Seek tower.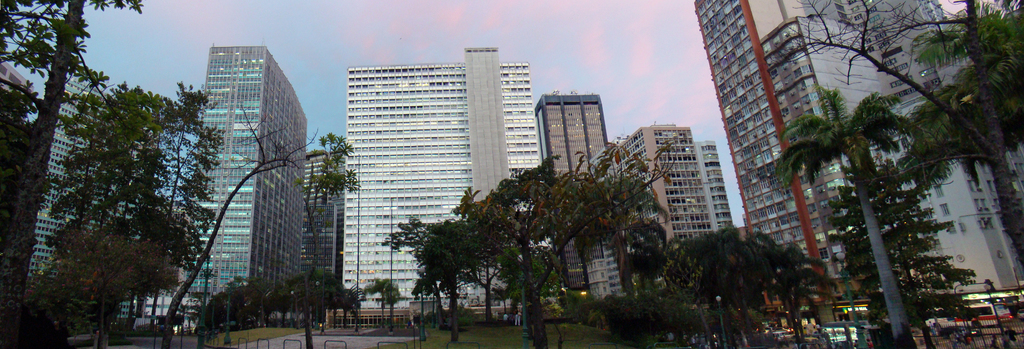
region(690, 148, 740, 234).
